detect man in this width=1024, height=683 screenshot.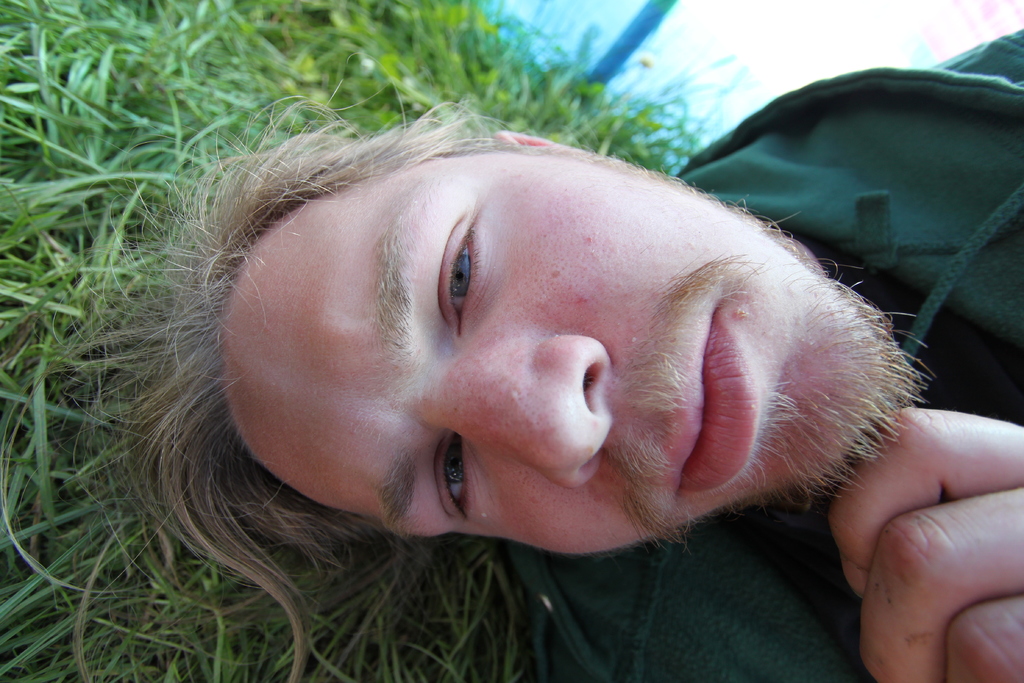
Detection: rect(125, 70, 998, 660).
